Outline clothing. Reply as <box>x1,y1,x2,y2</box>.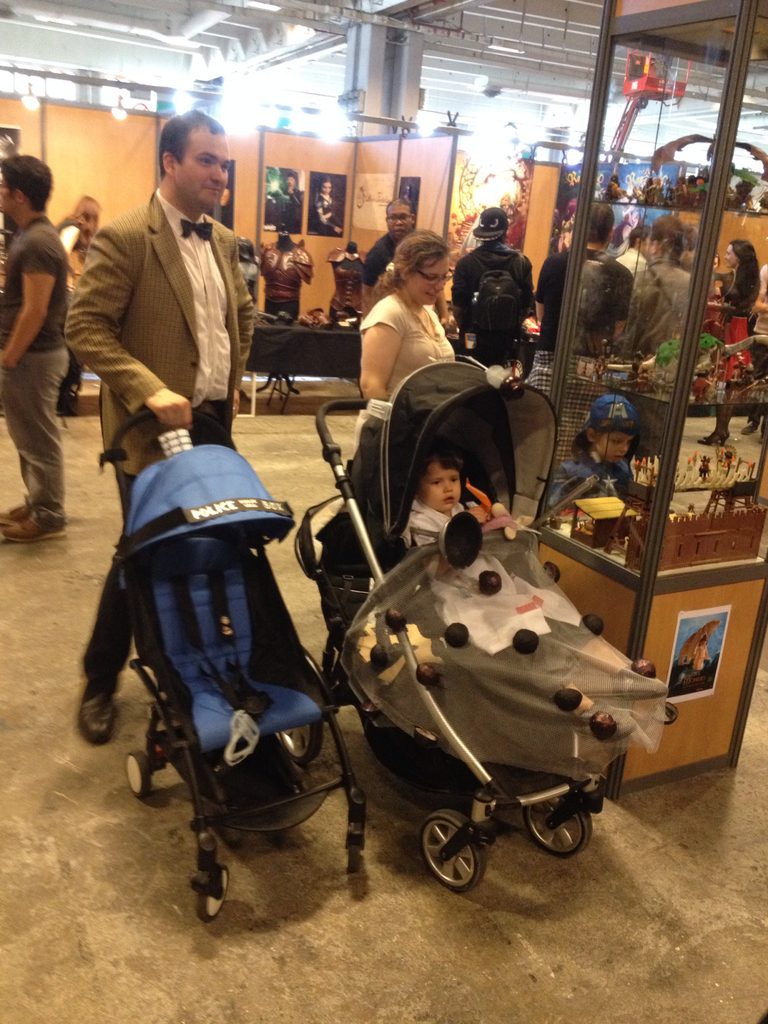
<box>275,185,301,232</box>.
